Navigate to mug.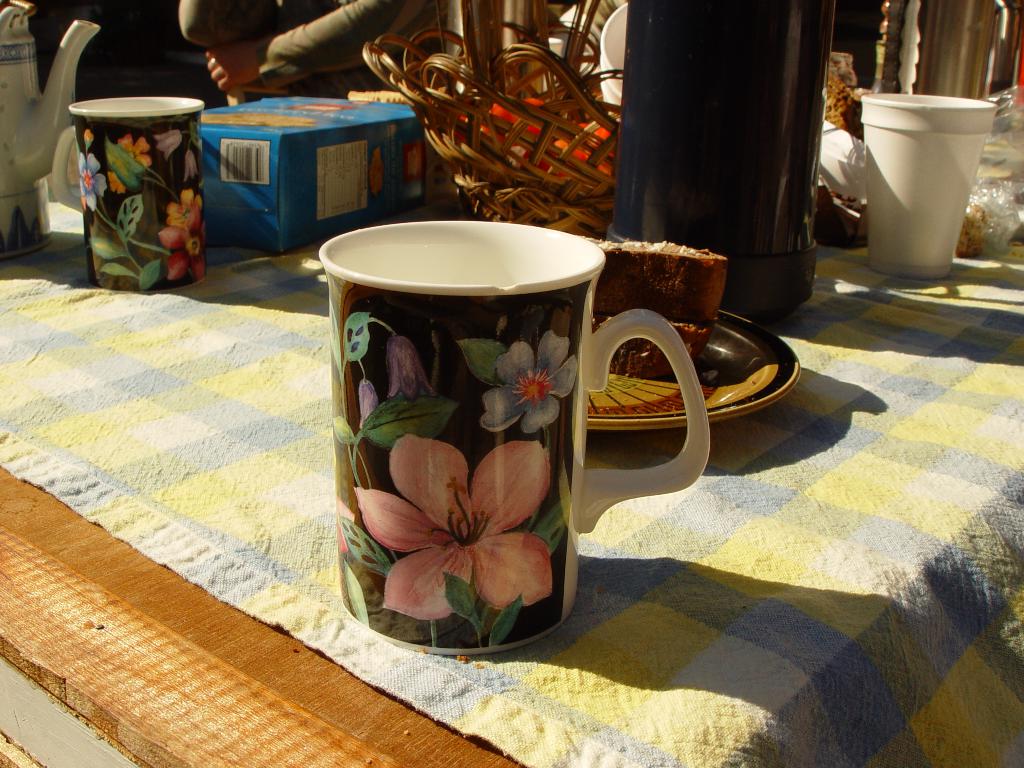
Navigation target: {"x1": 49, "y1": 93, "x2": 206, "y2": 292}.
